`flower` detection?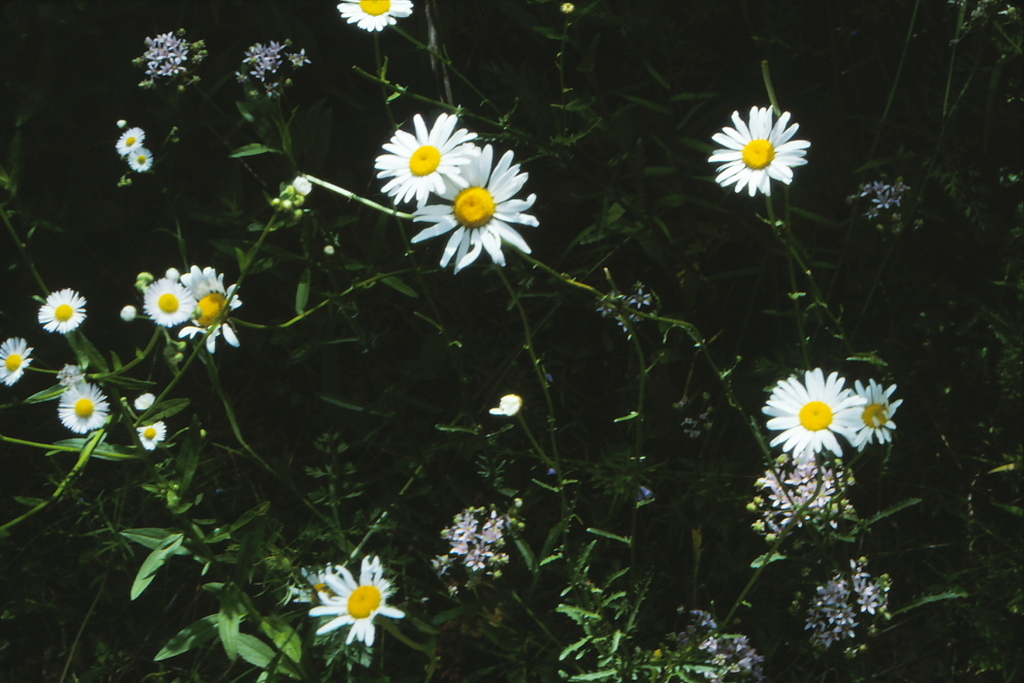
<region>408, 140, 537, 272</region>
